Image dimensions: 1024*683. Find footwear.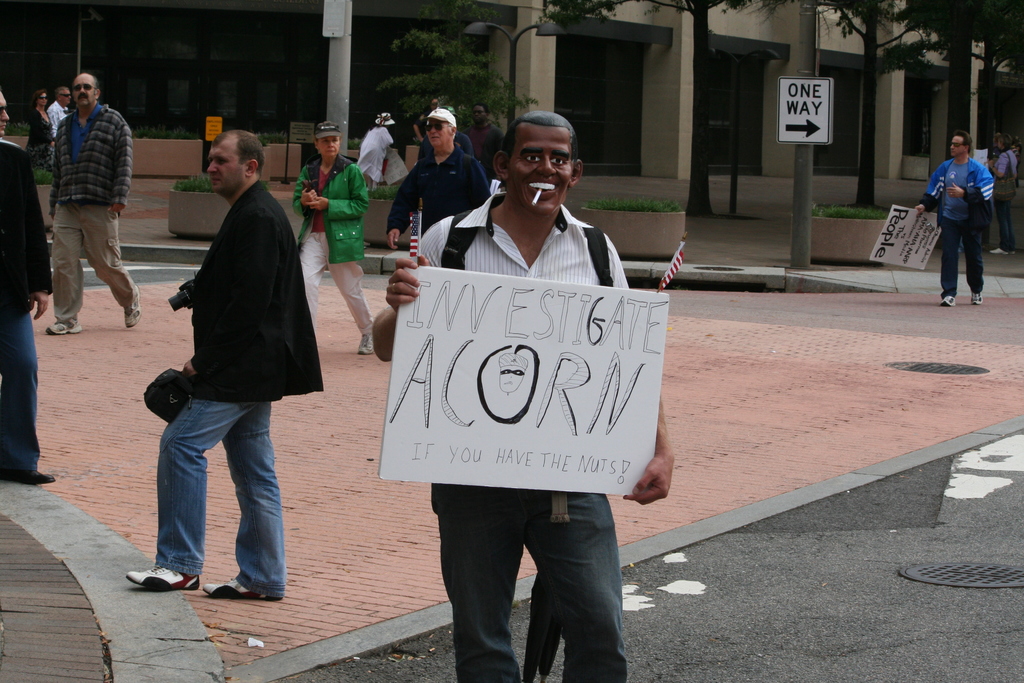
detection(968, 290, 984, 306).
